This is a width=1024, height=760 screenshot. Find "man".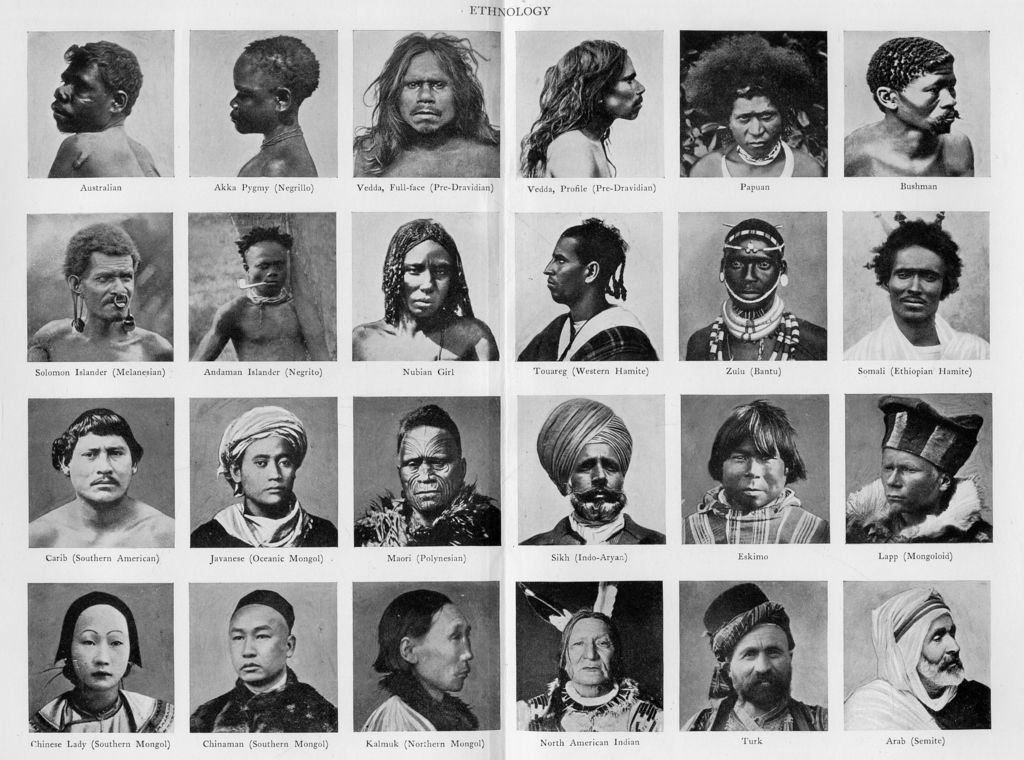
Bounding box: bbox=(43, 38, 161, 179).
